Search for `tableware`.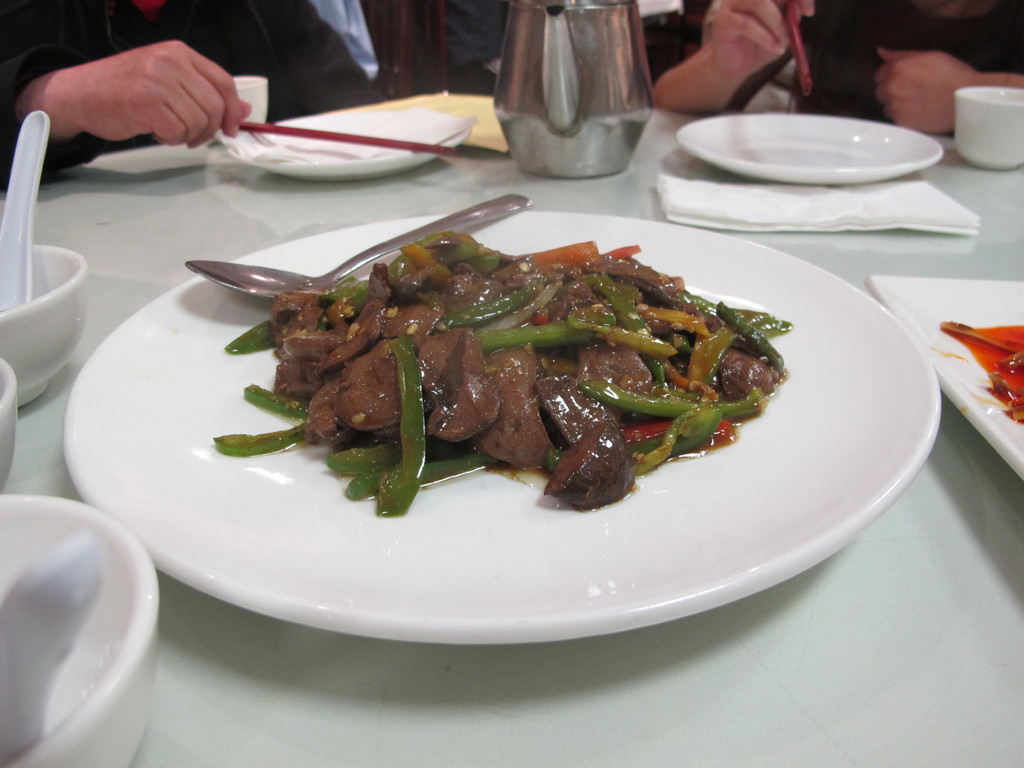
Found at box(492, 0, 659, 180).
